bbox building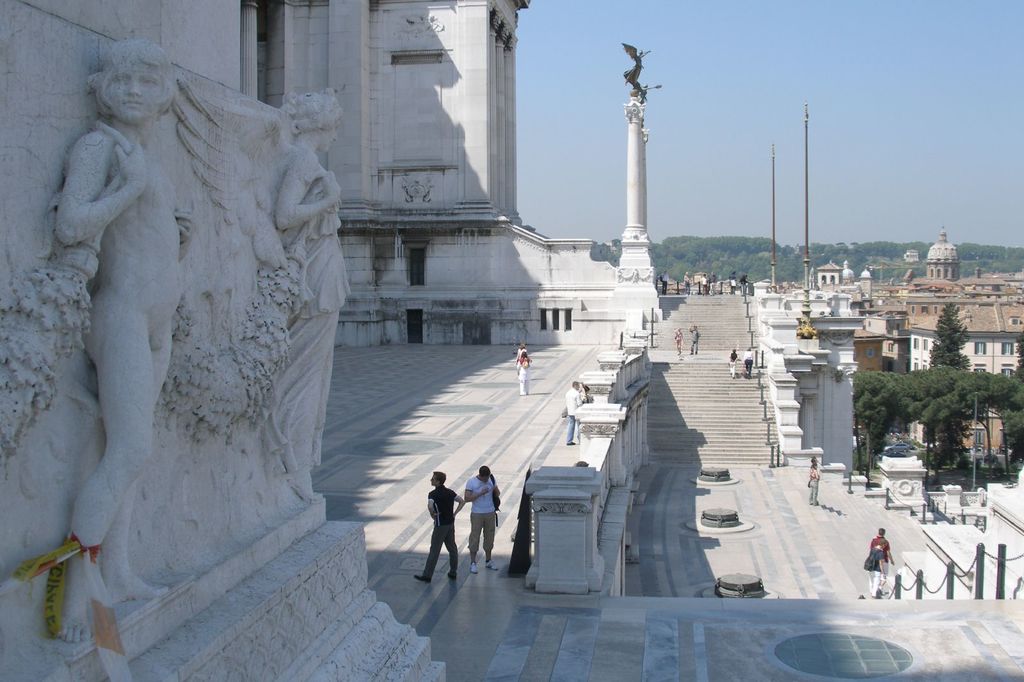
0:0:647:681
